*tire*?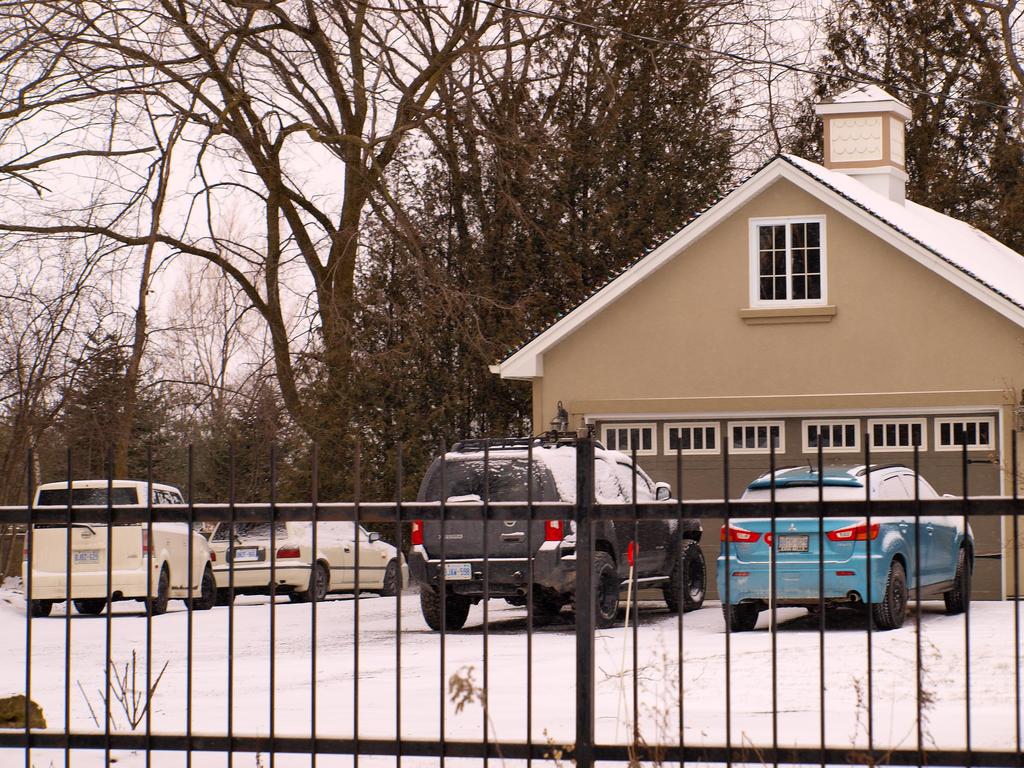
select_region(217, 590, 236, 605)
